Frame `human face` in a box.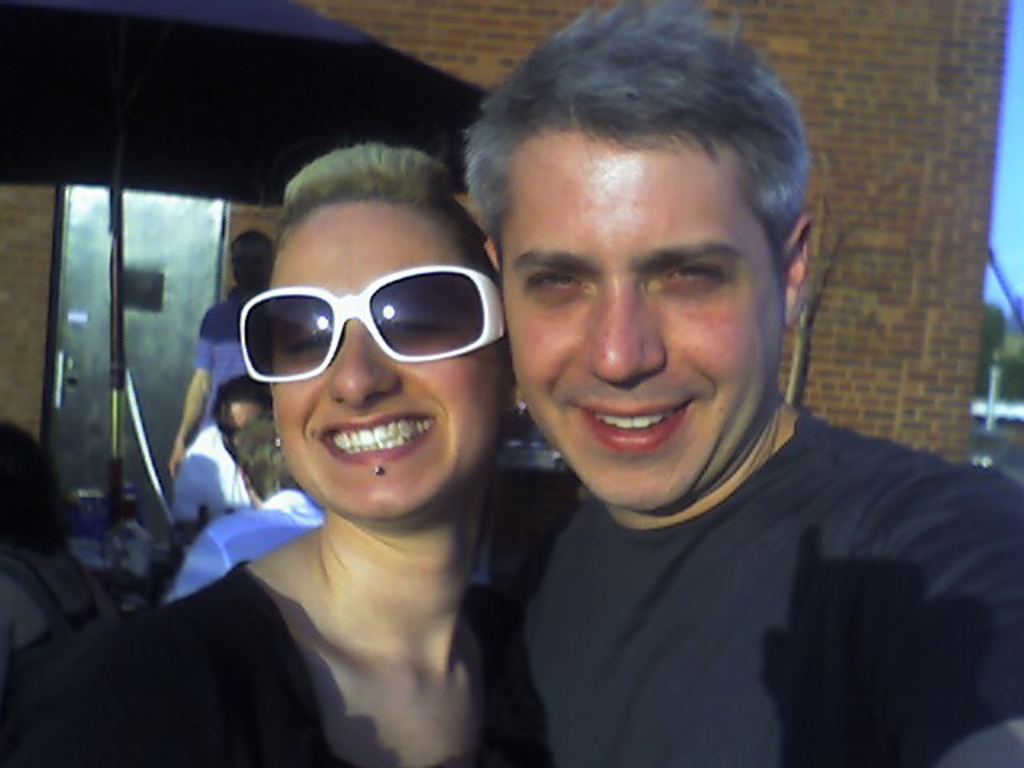
214, 400, 256, 458.
